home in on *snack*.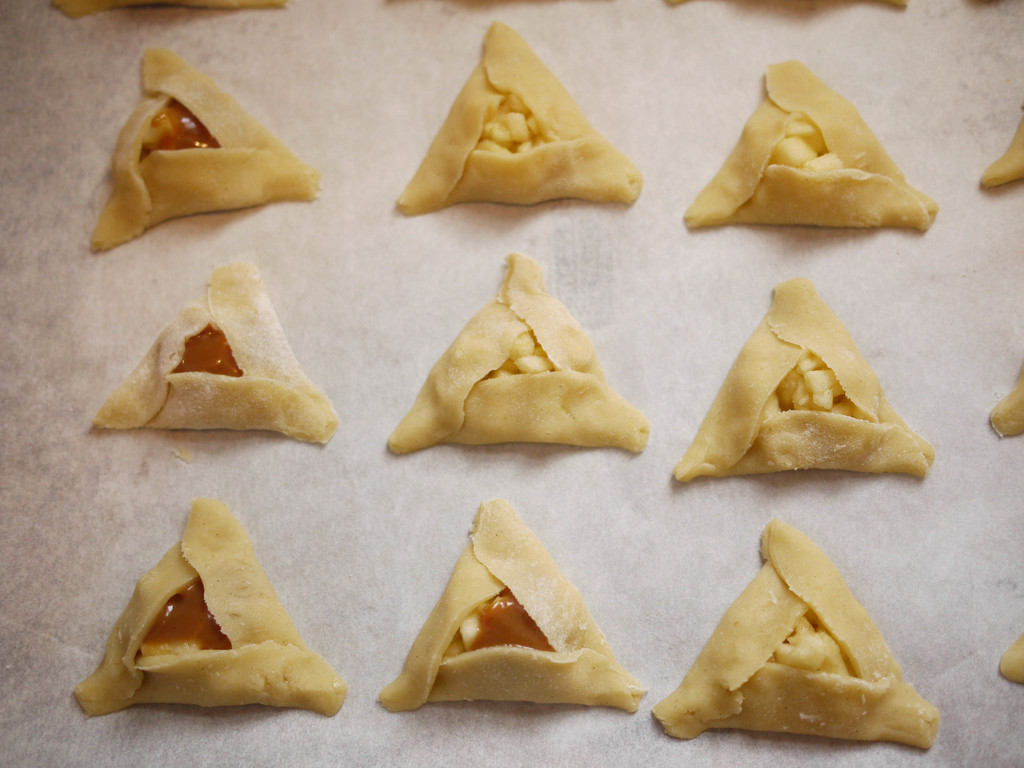
Homed in at (654,520,936,749).
